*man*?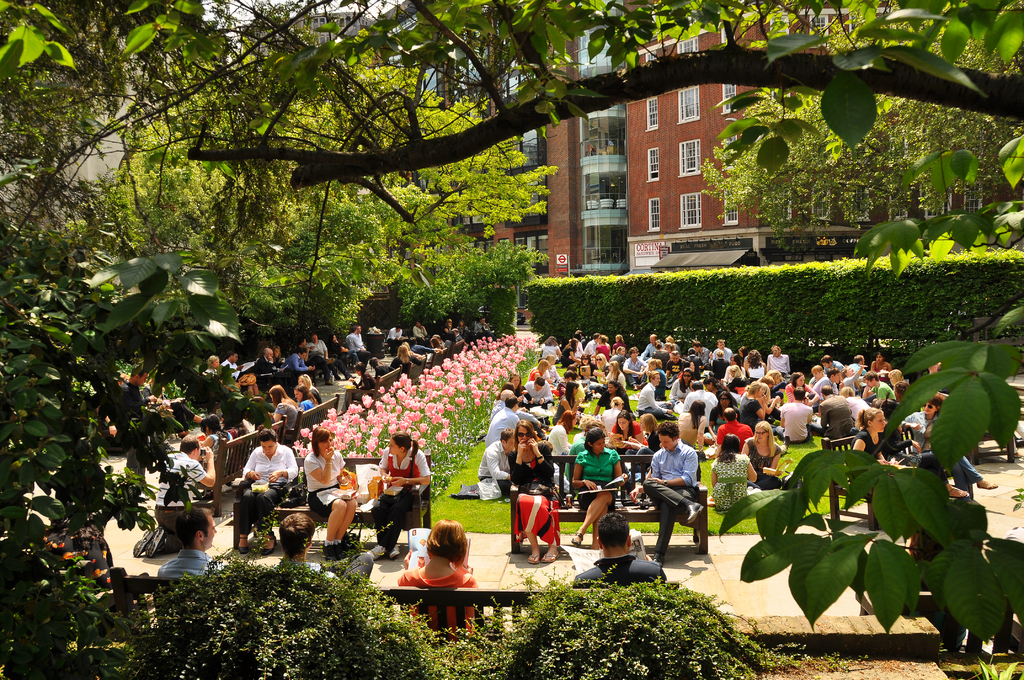
bbox=[485, 396, 521, 447]
